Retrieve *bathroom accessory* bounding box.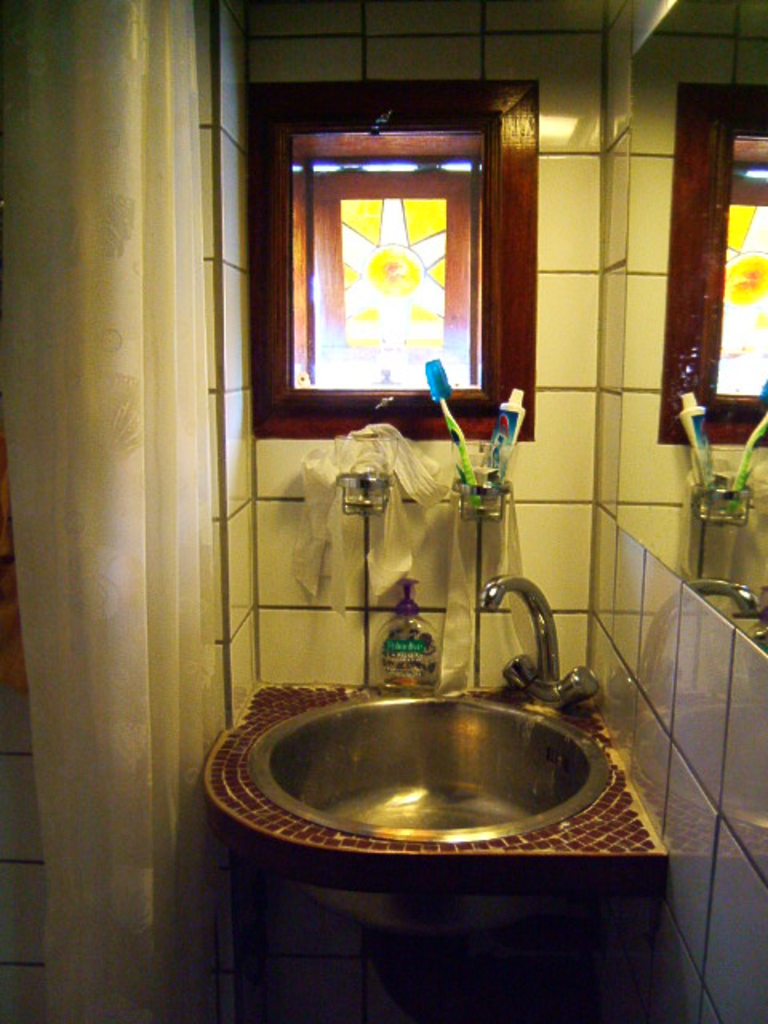
Bounding box: <bbox>194, 667, 653, 888</bbox>.
